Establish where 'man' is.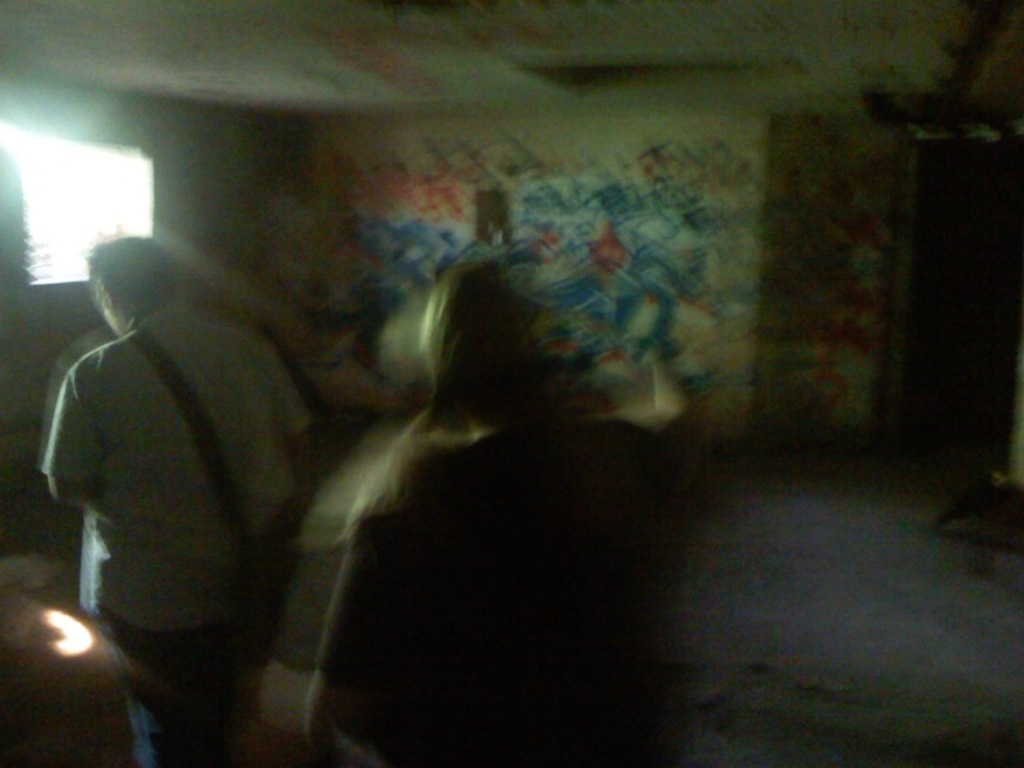
Established at x1=41, y1=243, x2=315, y2=767.
